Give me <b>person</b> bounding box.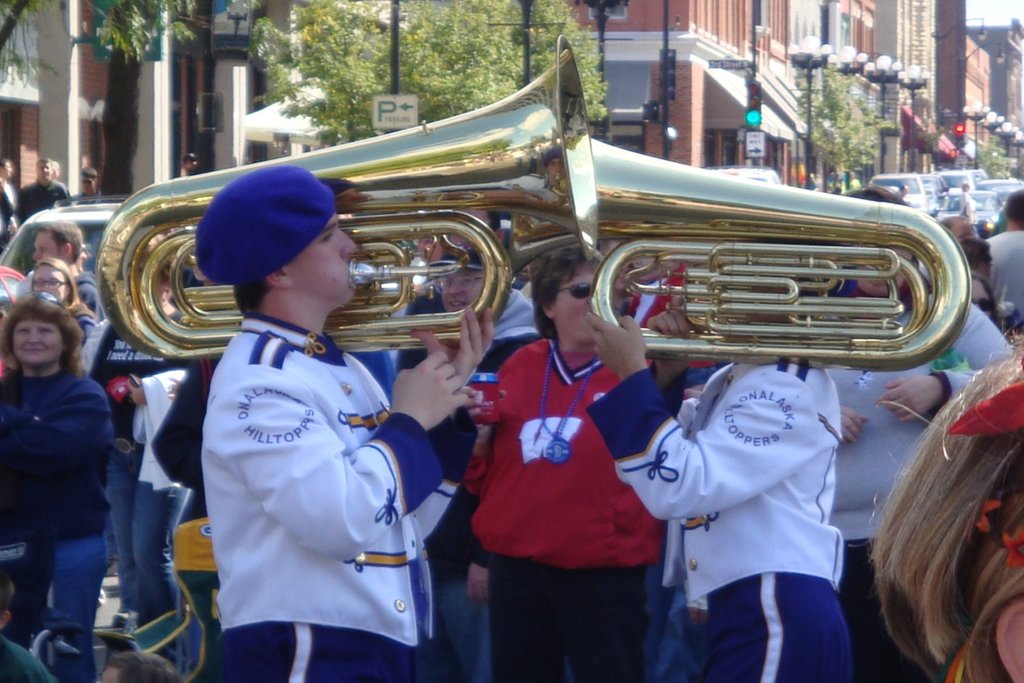
l=592, t=259, r=857, b=682.
